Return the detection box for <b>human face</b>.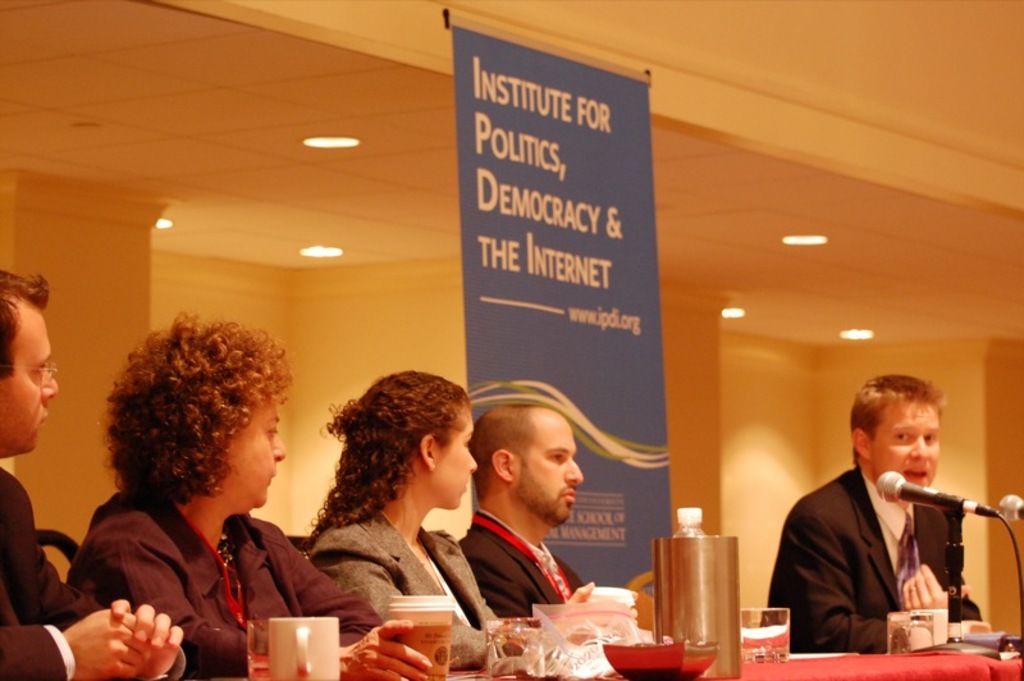
bbox(225, 405, 289, 504).
